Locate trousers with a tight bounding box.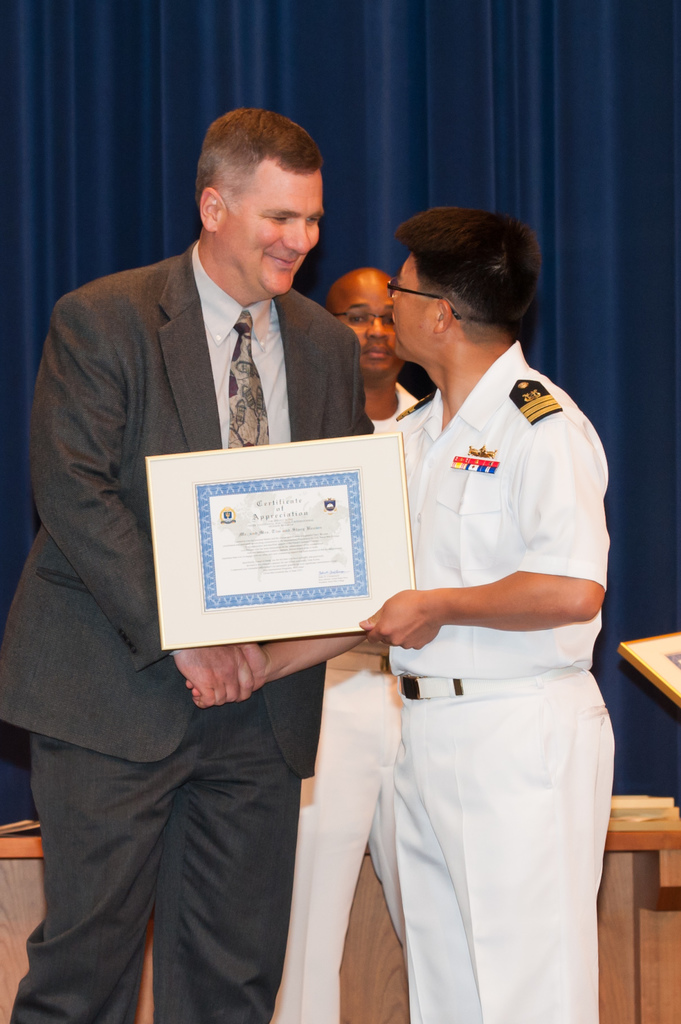
[x1=9, y1=733, x2=305, y2=1020].
